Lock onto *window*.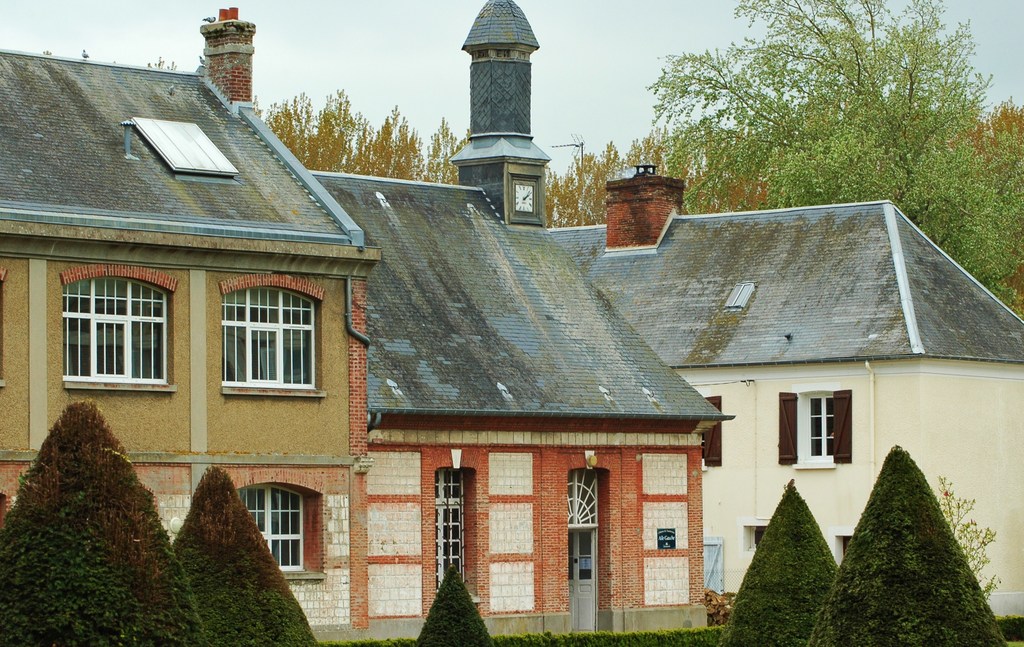
Locked: 775 393 852 469.
